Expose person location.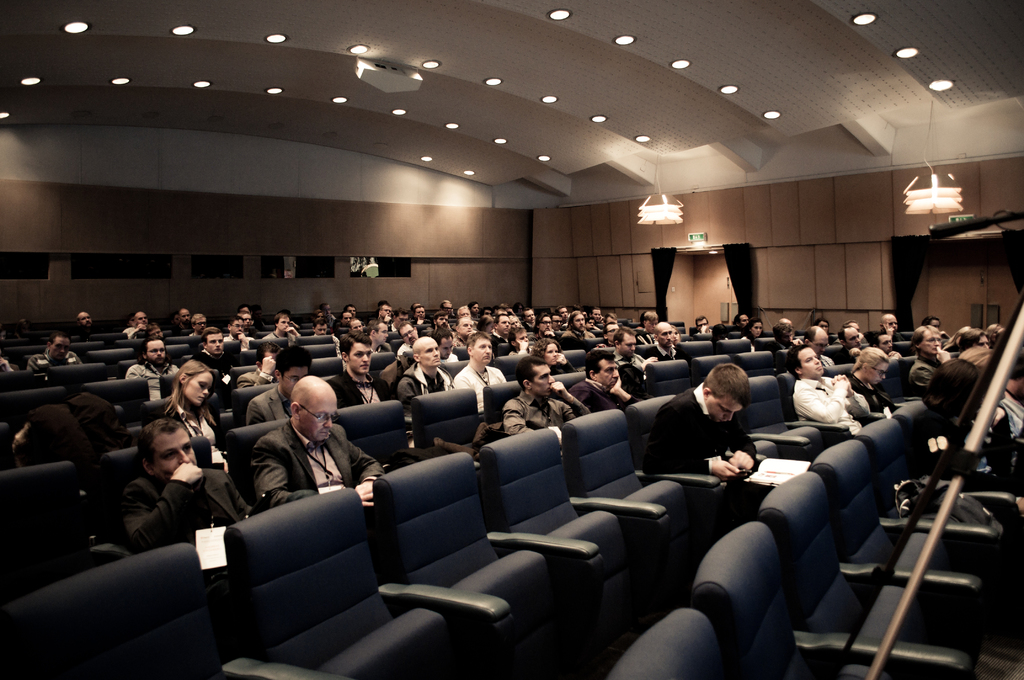
Exposed at region(645, 323, 677, 364).
